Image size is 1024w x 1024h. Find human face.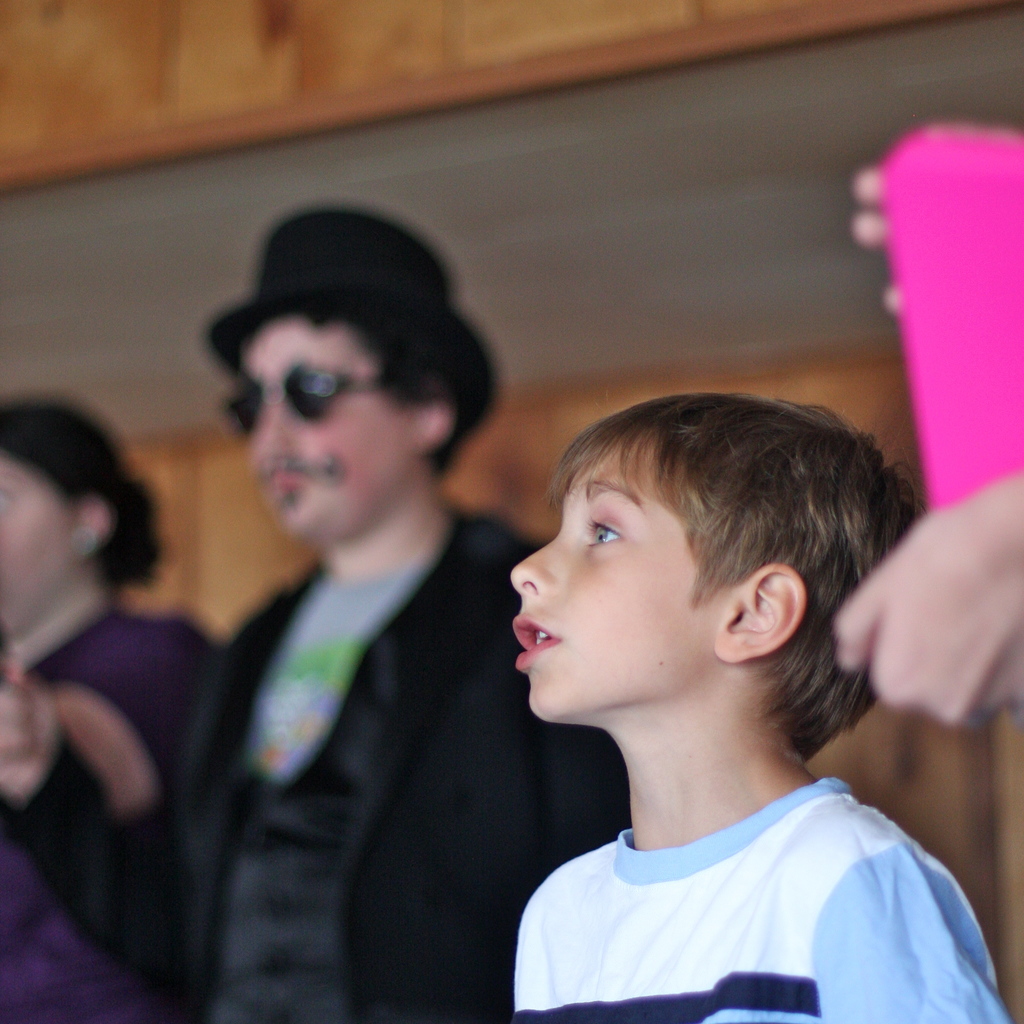
{"x1": 510, "y1": 430, "x2": 739, "y2": 719}.
